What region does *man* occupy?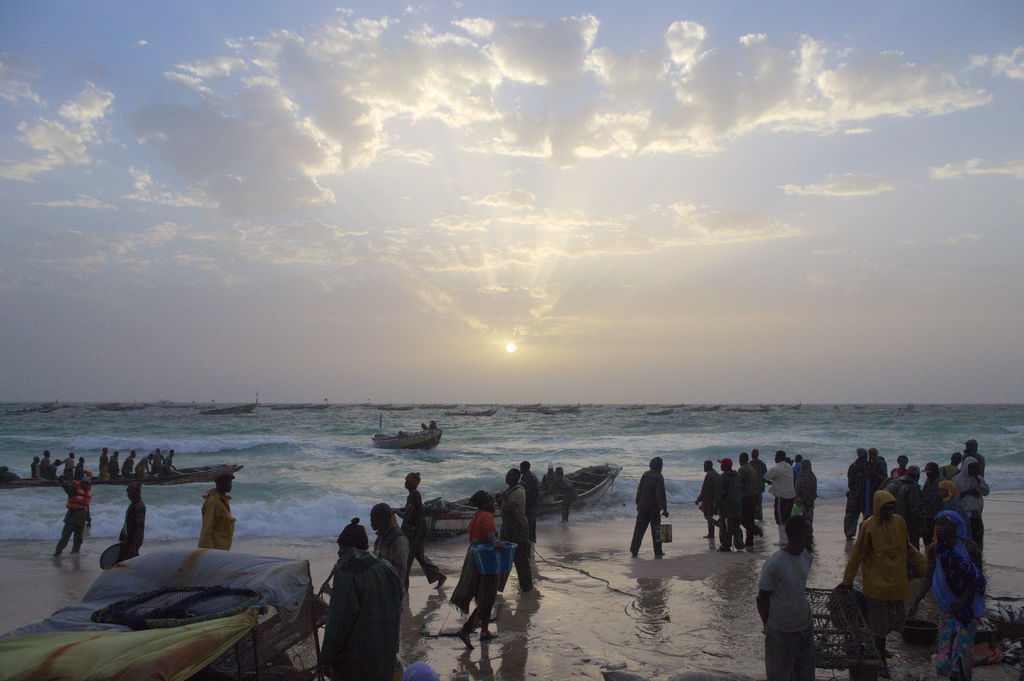
119/450/139/477.
